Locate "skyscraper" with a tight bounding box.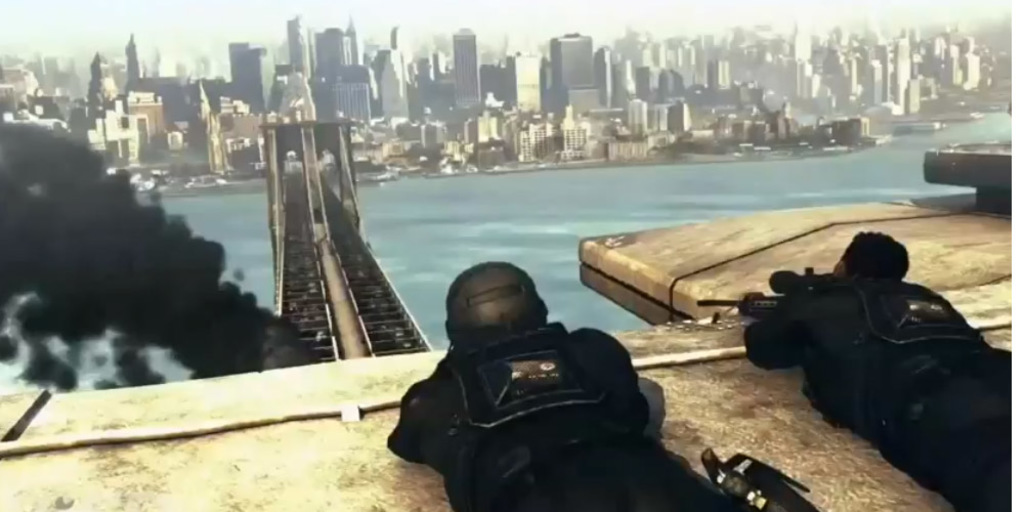
l=549, t=31, r=605, b=113.
